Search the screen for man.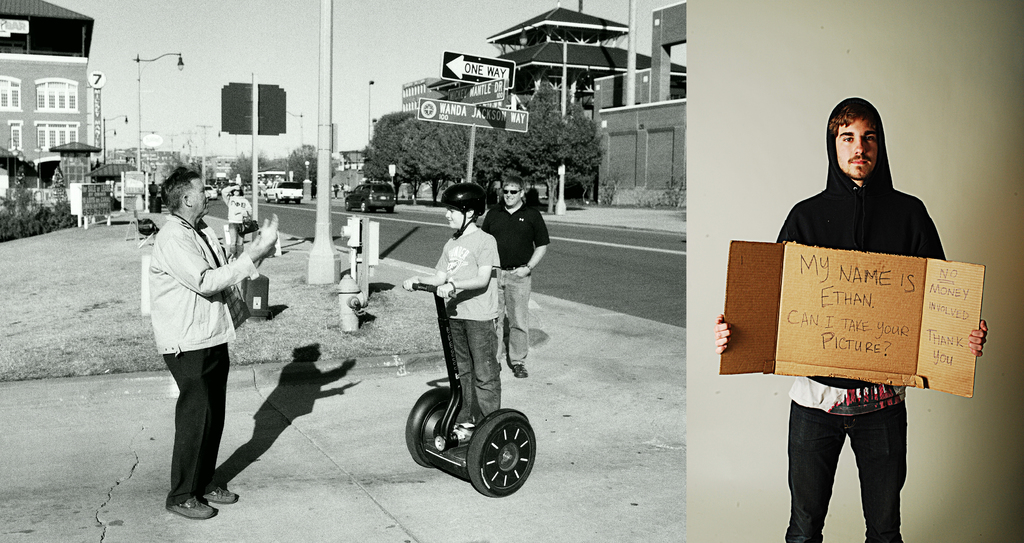
Found at pyautogui.locateOnScreen(477, 176, 556, 381).
